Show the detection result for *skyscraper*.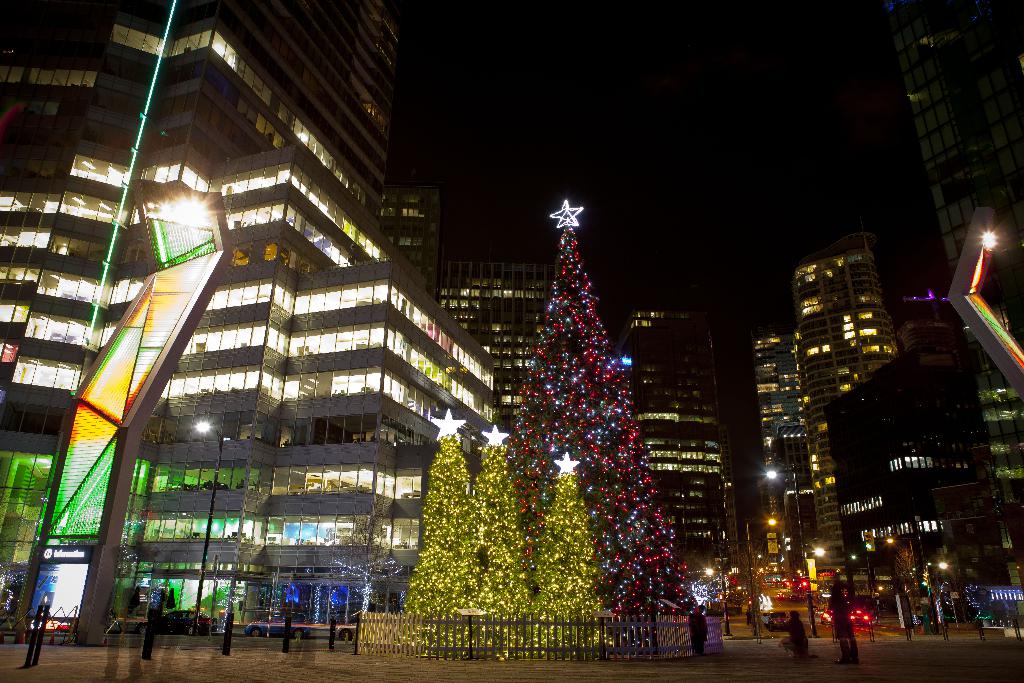
bbox=(768, 193, 927, 583).
